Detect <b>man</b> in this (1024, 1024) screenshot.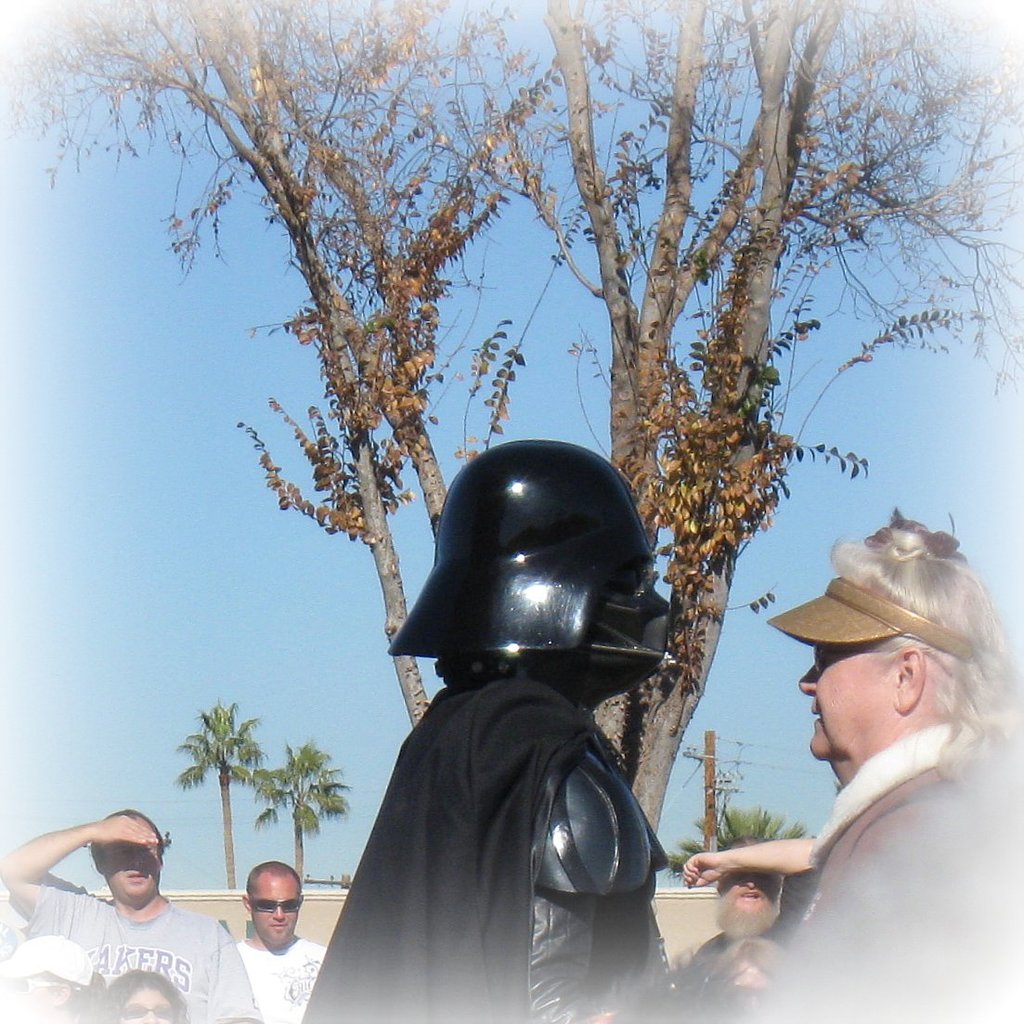
Detection: (228,856,338,1018).
